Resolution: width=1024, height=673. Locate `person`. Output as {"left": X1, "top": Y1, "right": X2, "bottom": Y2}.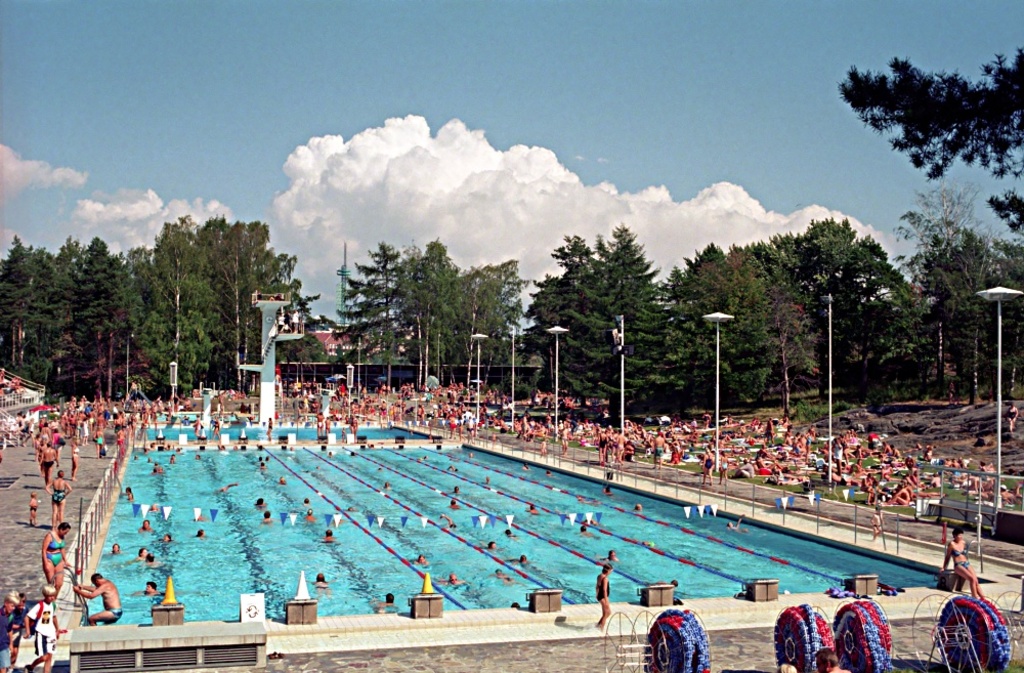
{"left": 416, "top": 555, "right": 431, "bottom": 567}.
